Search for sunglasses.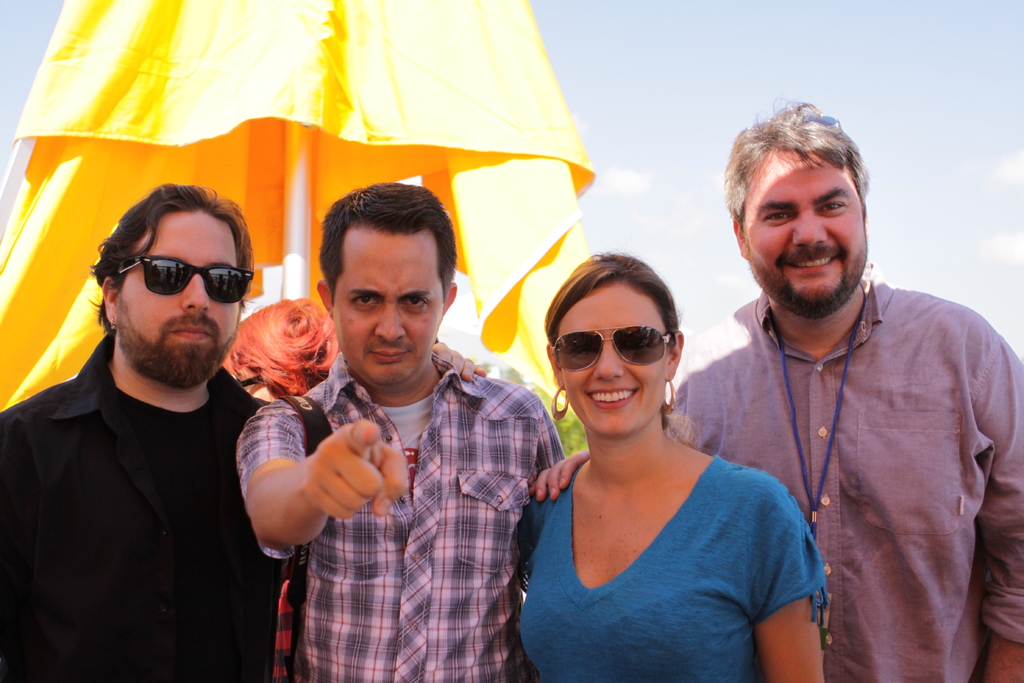
Found at 545 316 677 374.
